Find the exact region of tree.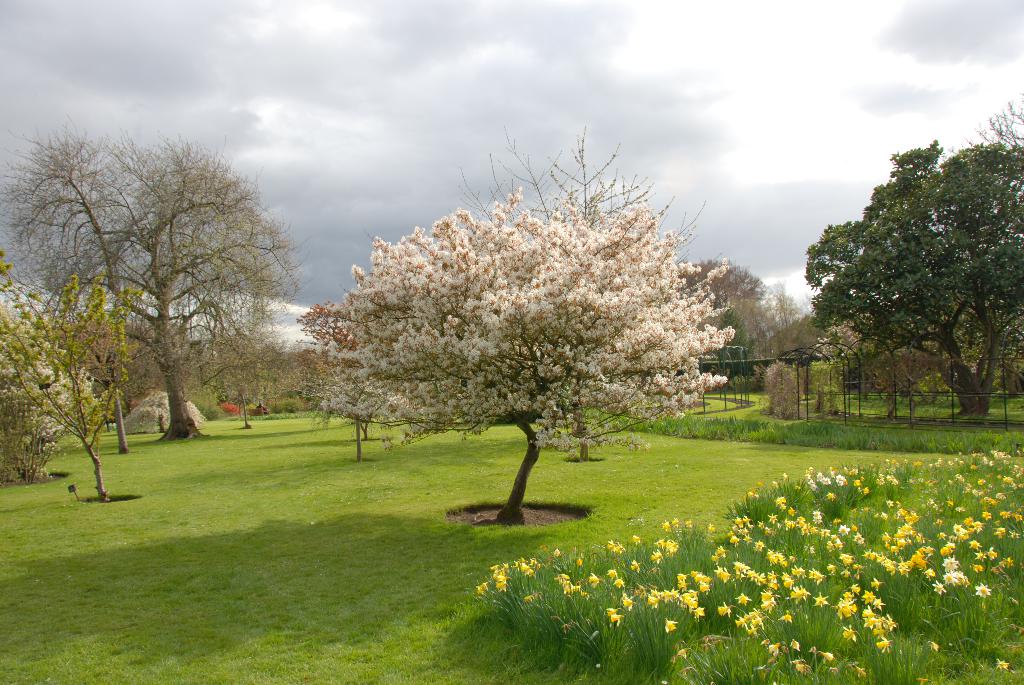
Exact region: [left=0, top=248, right=147, bottom=505].
